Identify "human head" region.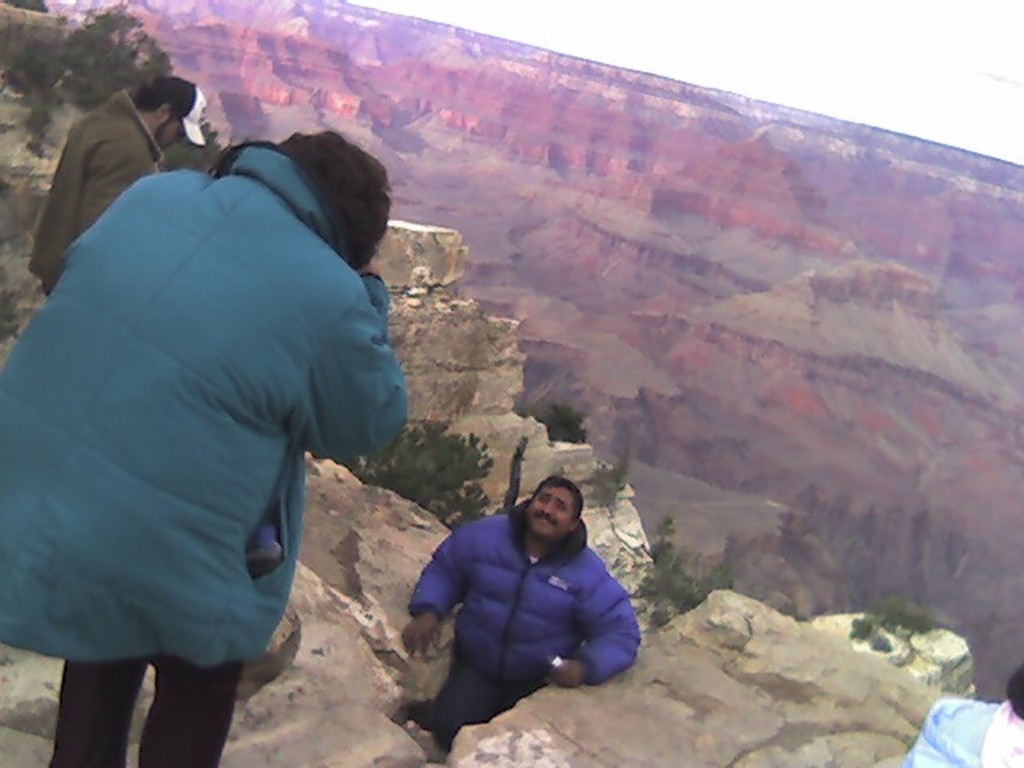
Region: l=138, t=74, r=206, b=147.
